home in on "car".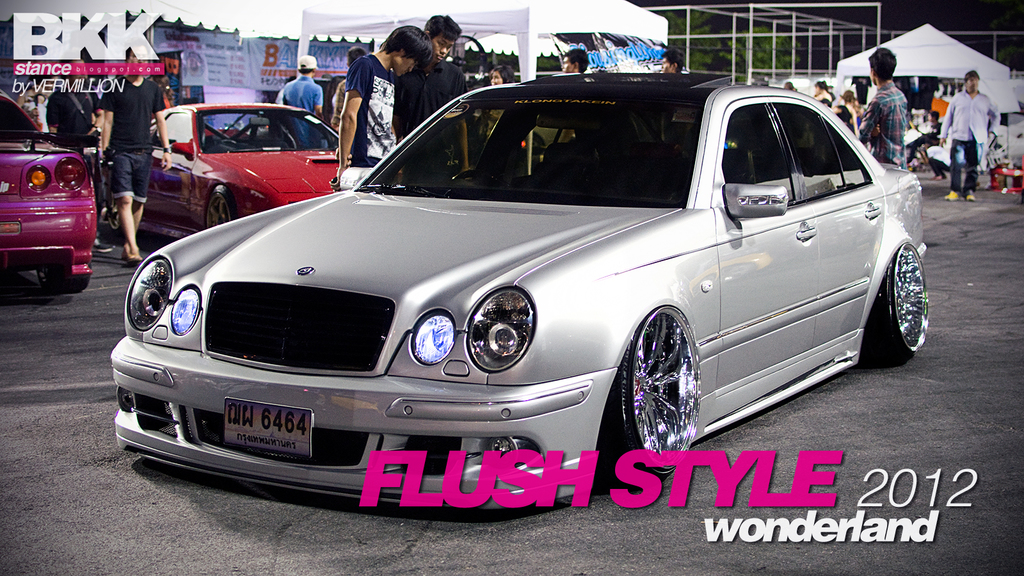
Homed in at l=102, t=103, r=402, b=243.
